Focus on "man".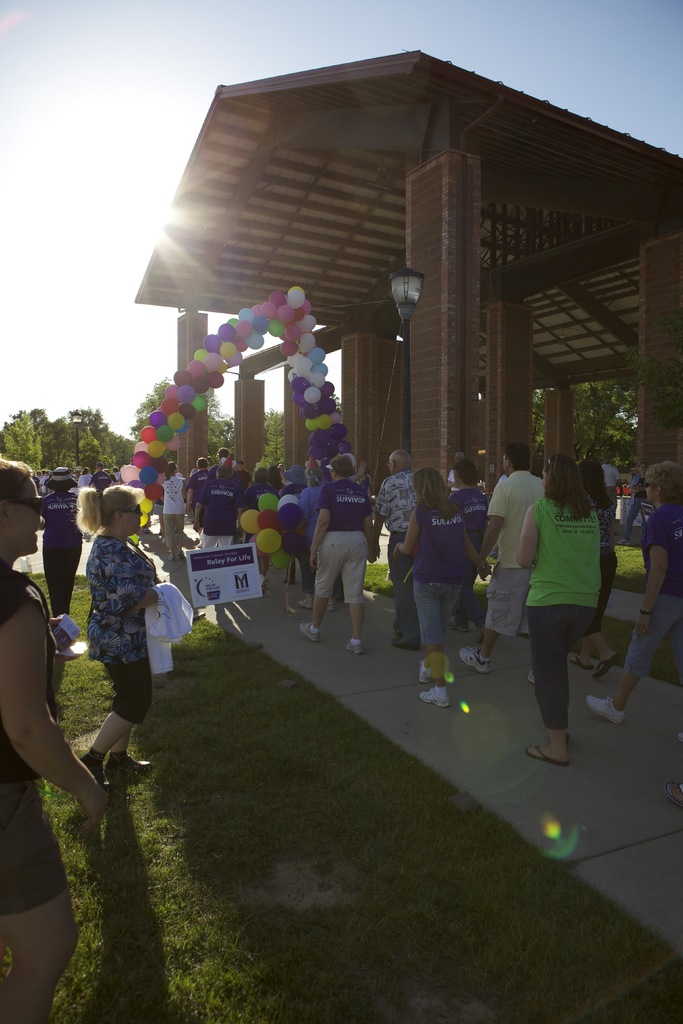
Focused at <region>598, 453, 625, 520</region>.
